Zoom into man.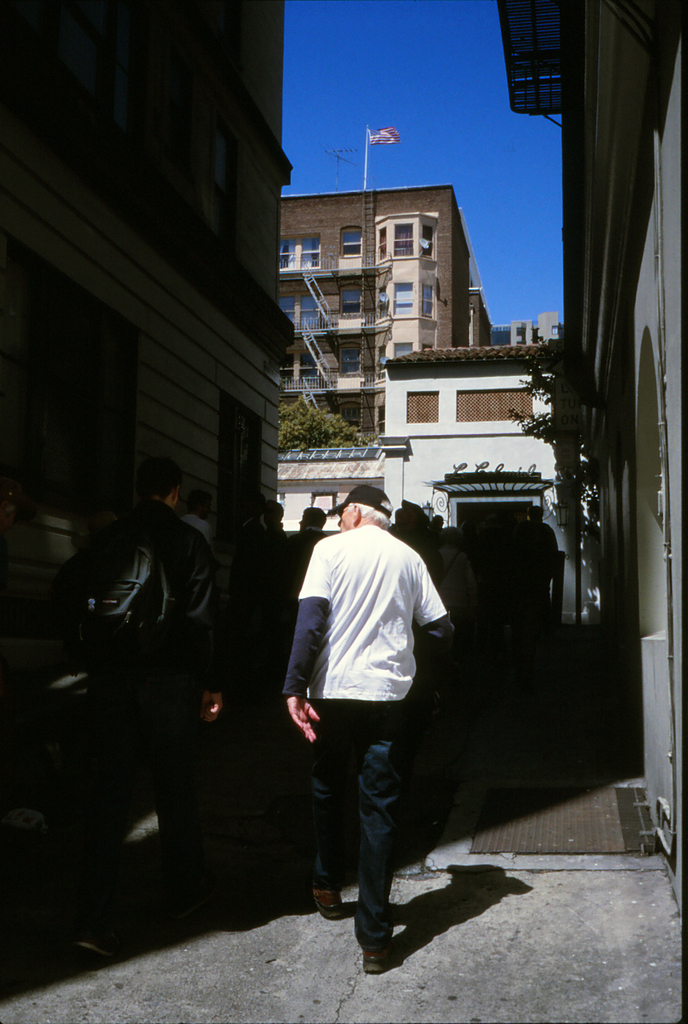
Zoom target: [x1=179, y1=488, x2=218, y2=561].
